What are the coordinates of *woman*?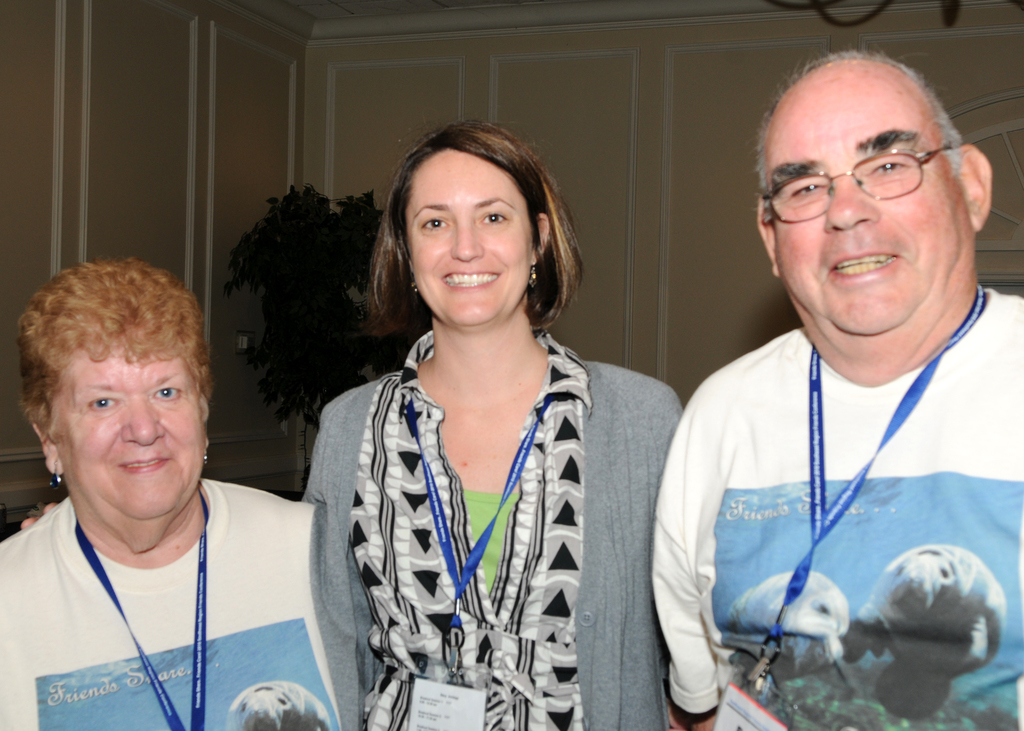
{"x1": 285, "y1": 120, "x2": 678, "y2": 706}.
